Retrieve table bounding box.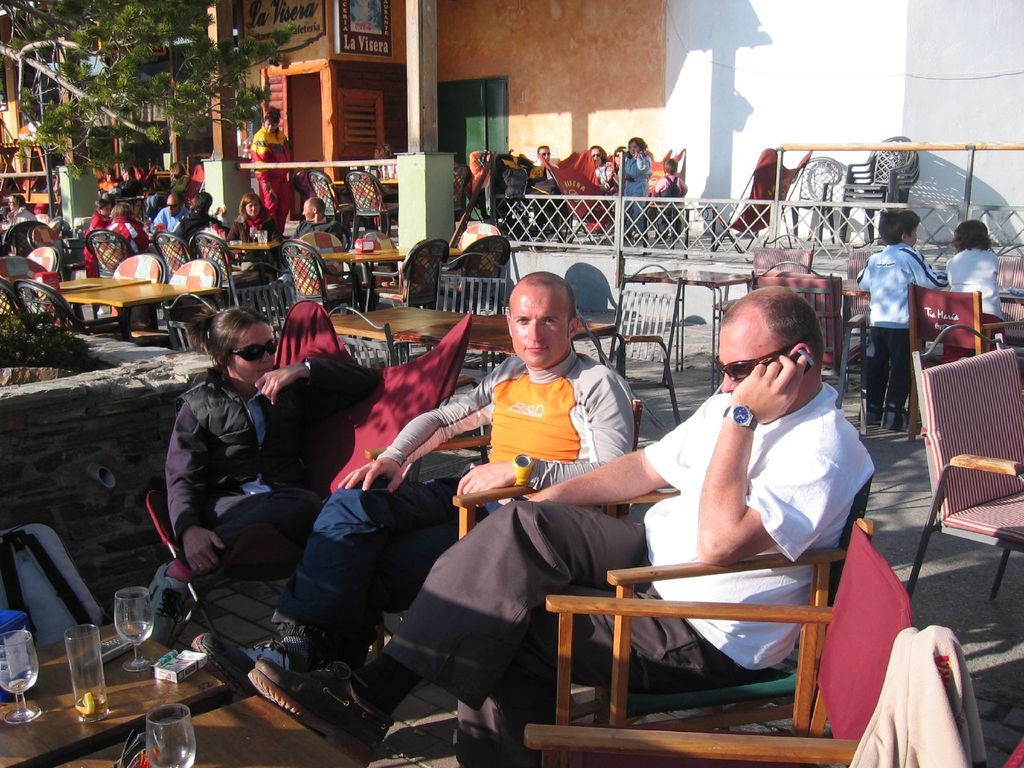
Bounding box: <box>623,268,750,392</box>.
